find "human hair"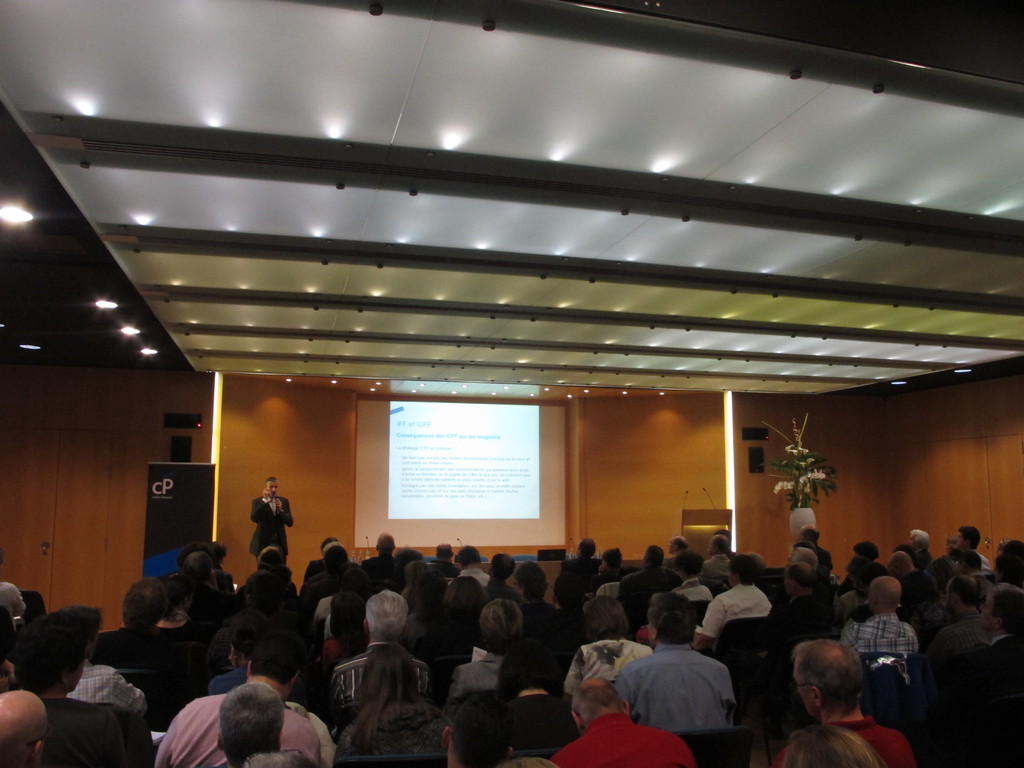
{"left": 726, "top": 552, "right": 758, "bottom": 584}
